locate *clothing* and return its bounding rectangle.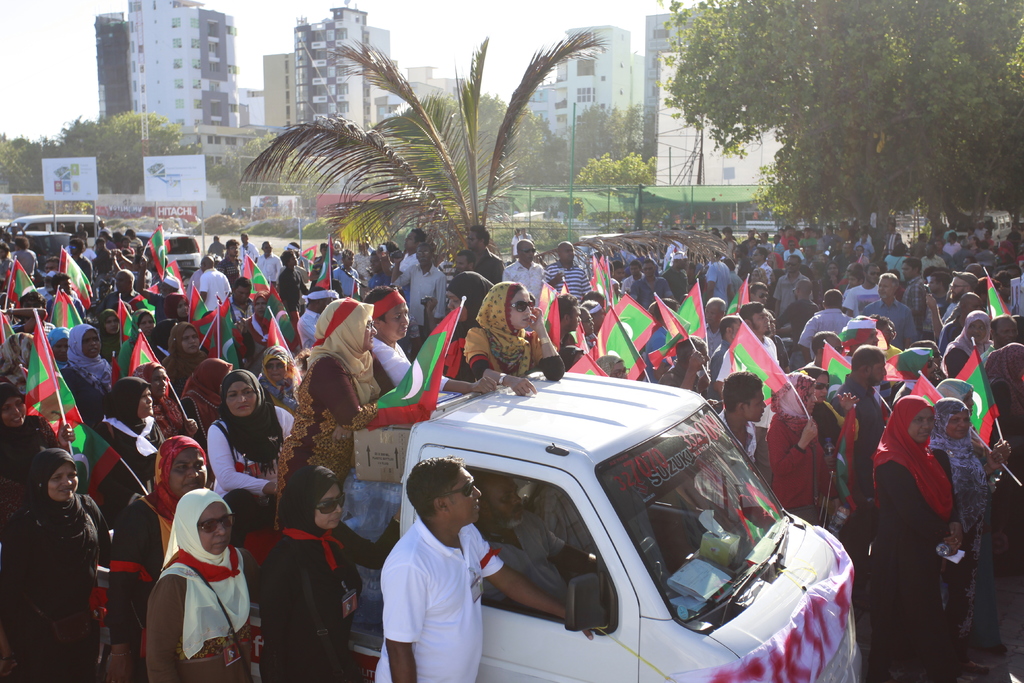
(x1=266, y1=464, x2=380, y2=682).
